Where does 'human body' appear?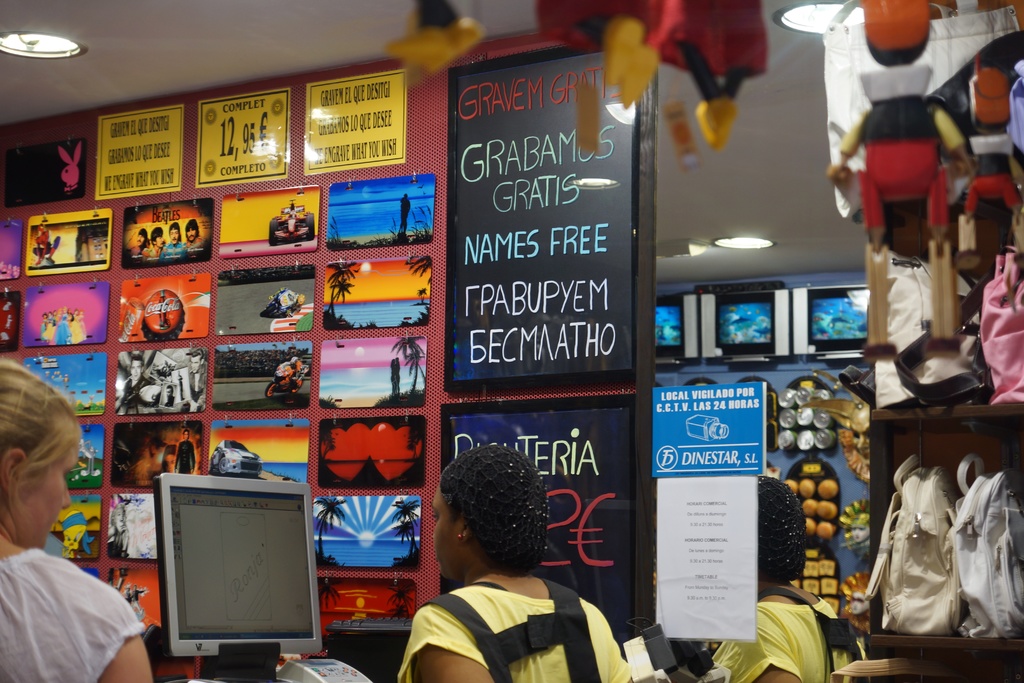
Appears at select_region(186, 219, 204, 252).
